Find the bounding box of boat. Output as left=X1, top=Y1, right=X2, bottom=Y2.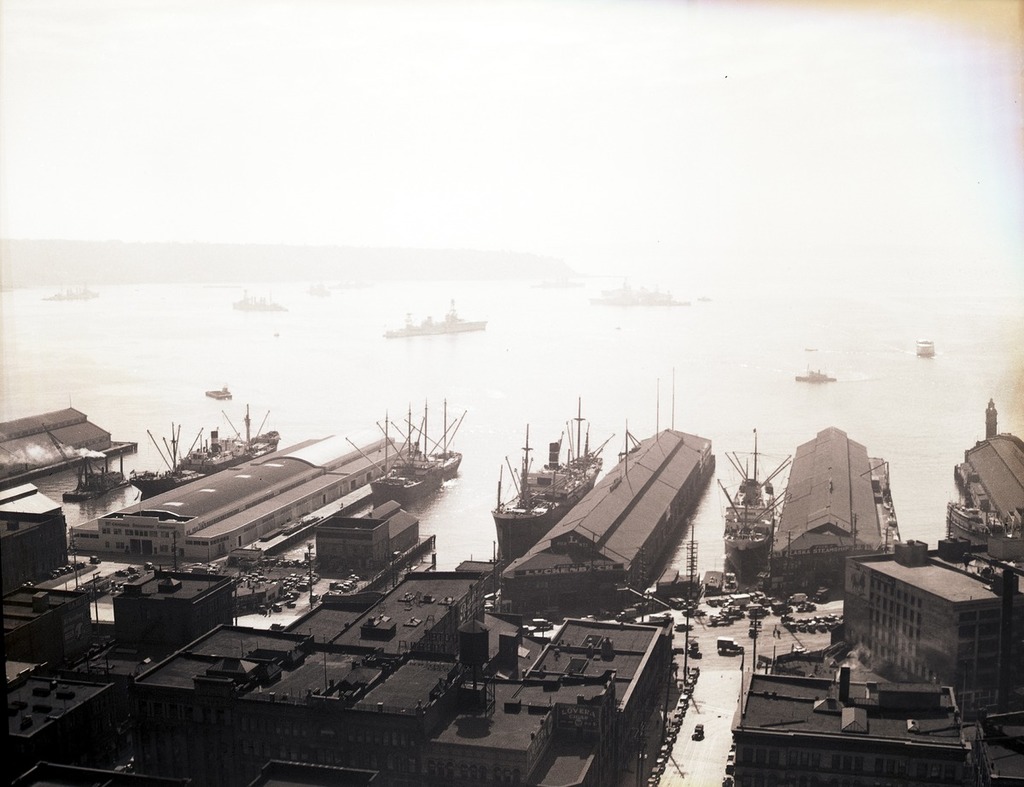
left=489, top=395, right=614, bottom=561.
